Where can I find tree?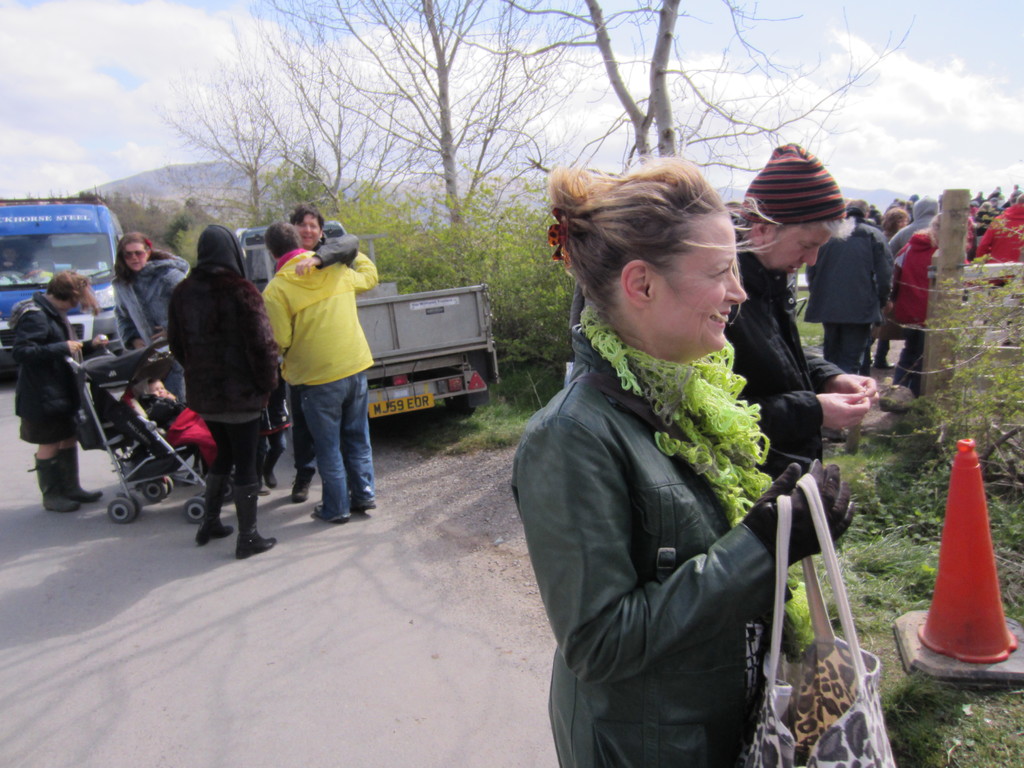
You can find it at [168, 62, 298, 226].
